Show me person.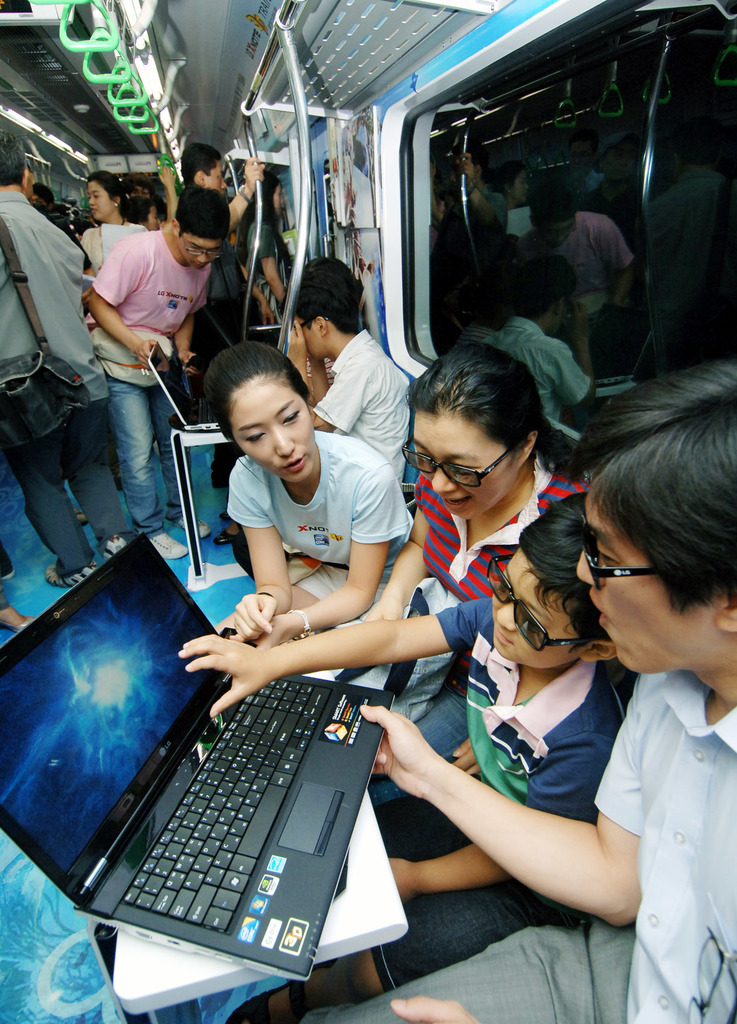
person is here: detection(168, 143, 257, 205).
